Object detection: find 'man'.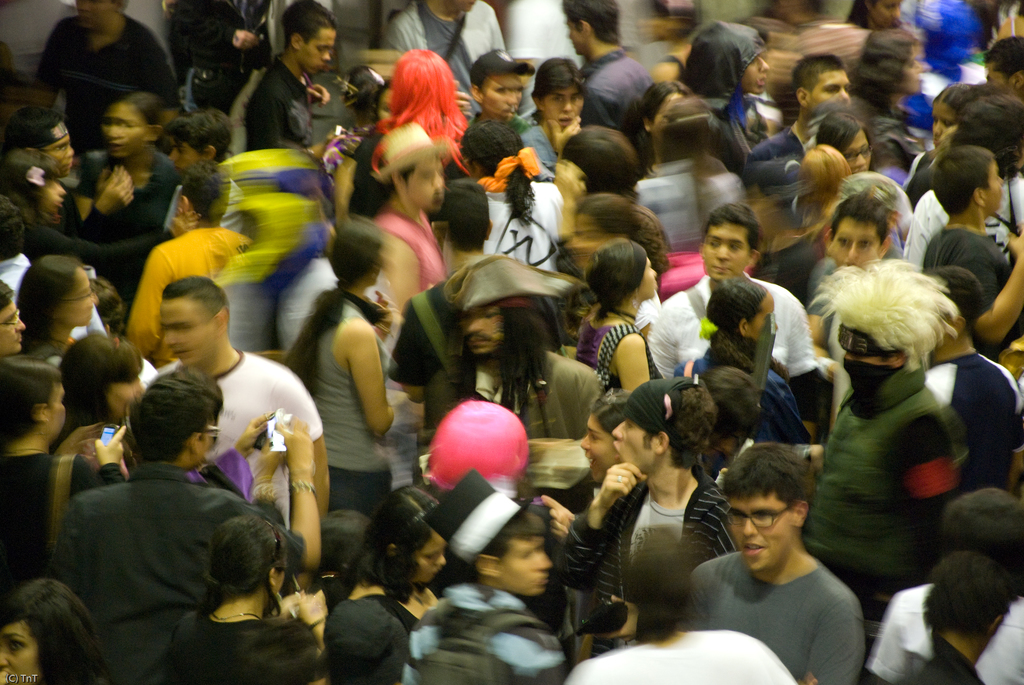
<bbox>243, 0, 337, 150</bbox>.
